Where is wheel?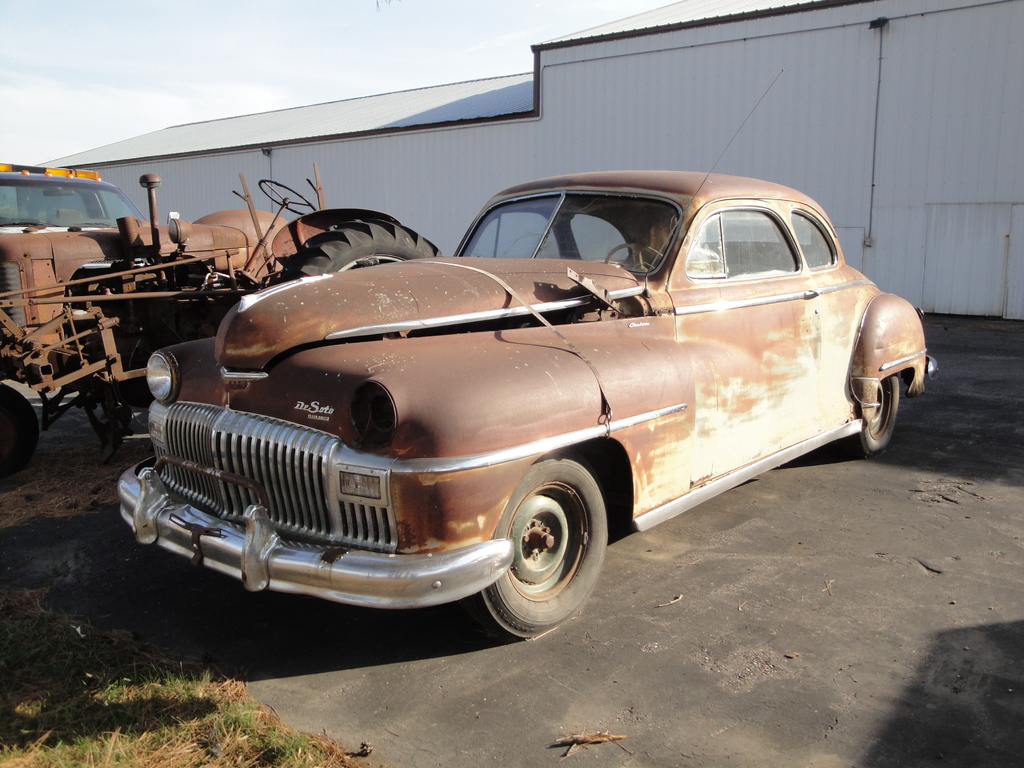
crop(276, 218, 443, 280).
